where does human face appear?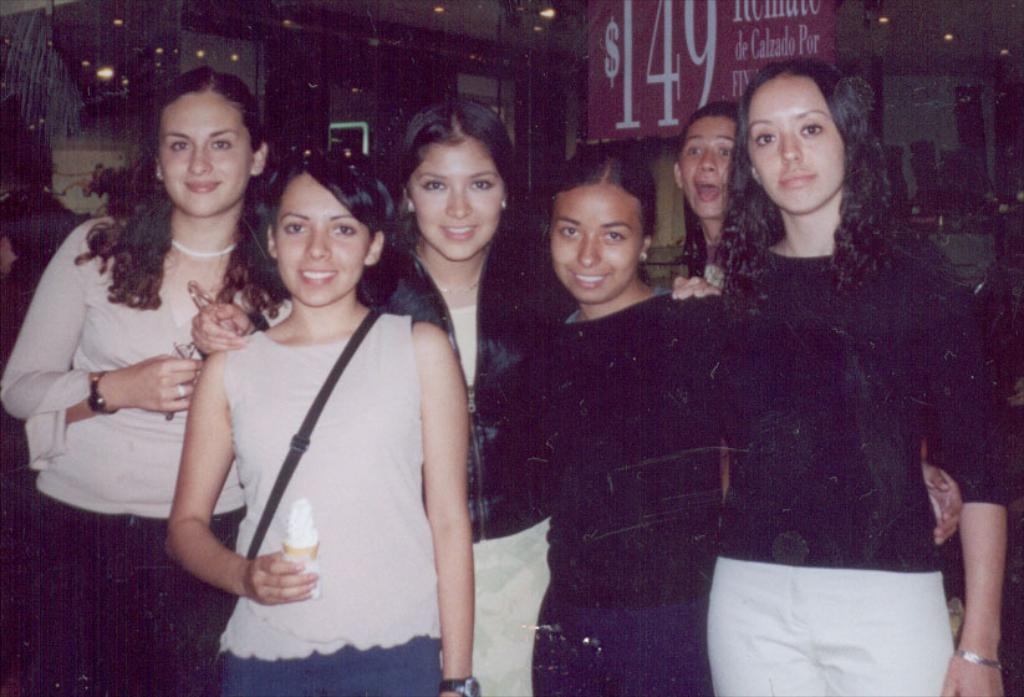
Appears at (left=158, top=82, right=253, bottom=213).
